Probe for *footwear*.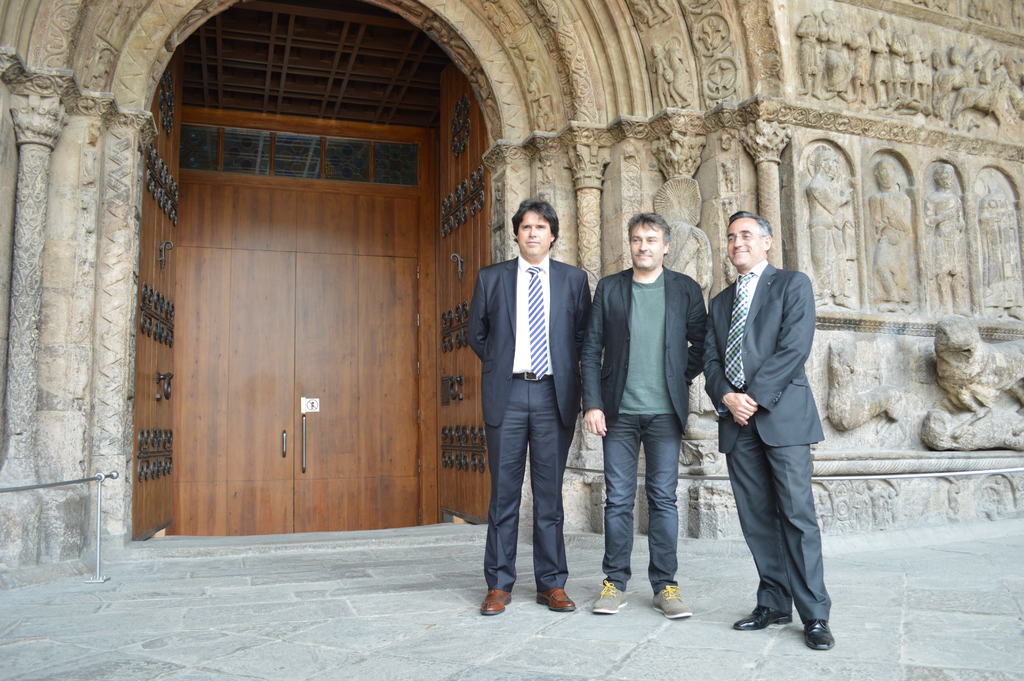
Probe result: BBox(593, 582, 631, 615).
